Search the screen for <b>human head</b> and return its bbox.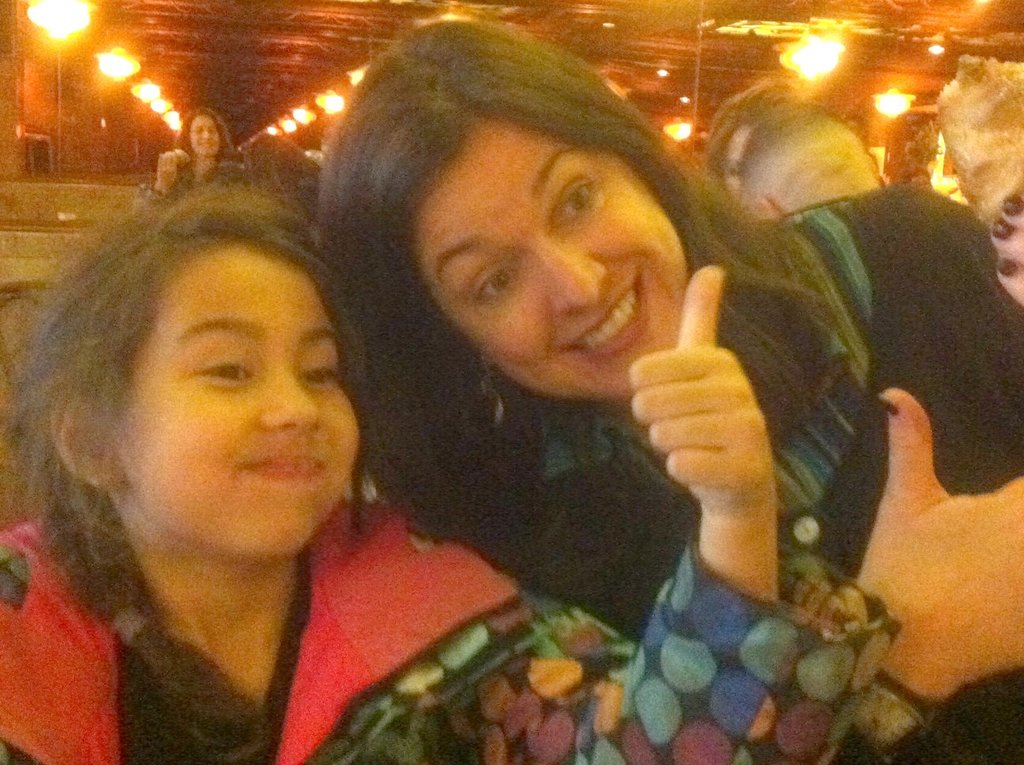
Found: [37, 186, 364, 575].
